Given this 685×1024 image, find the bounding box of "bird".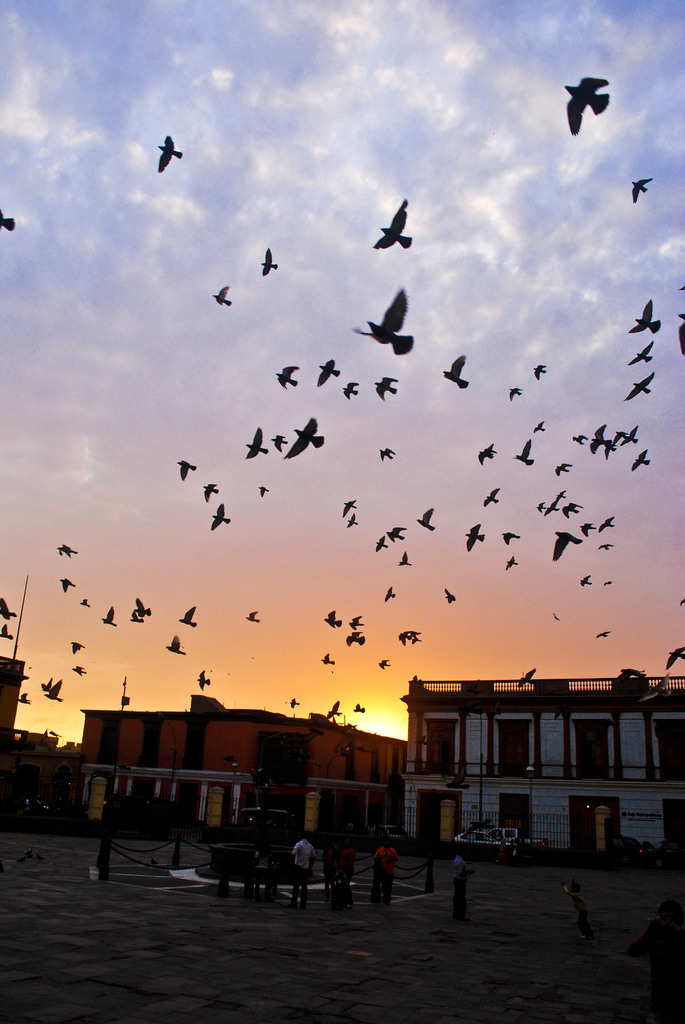
(554,609,559,620).
